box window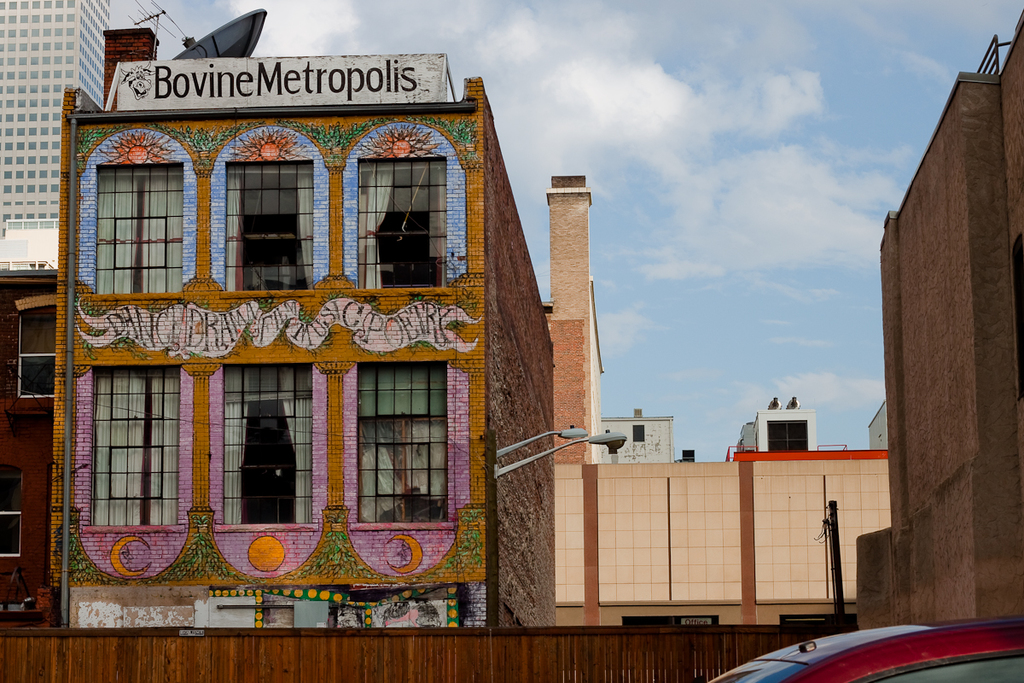
crop(334, 343, 439, 538)
